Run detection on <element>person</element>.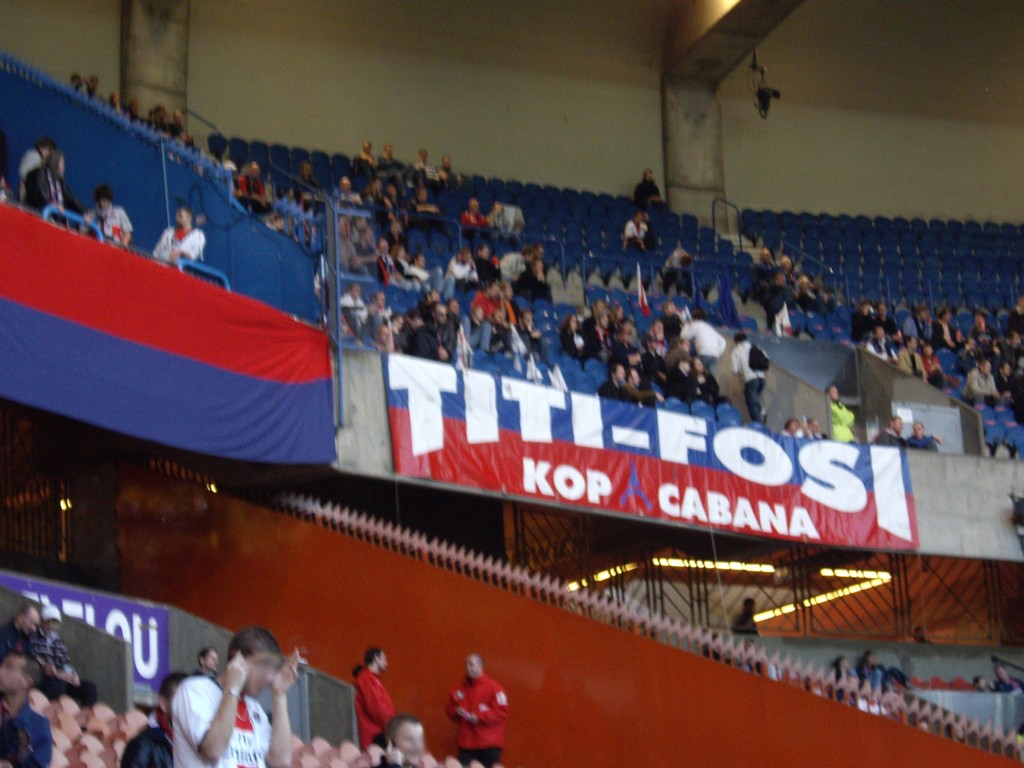
Result: (x1=193, y1=642, x2=227, y2=682).
